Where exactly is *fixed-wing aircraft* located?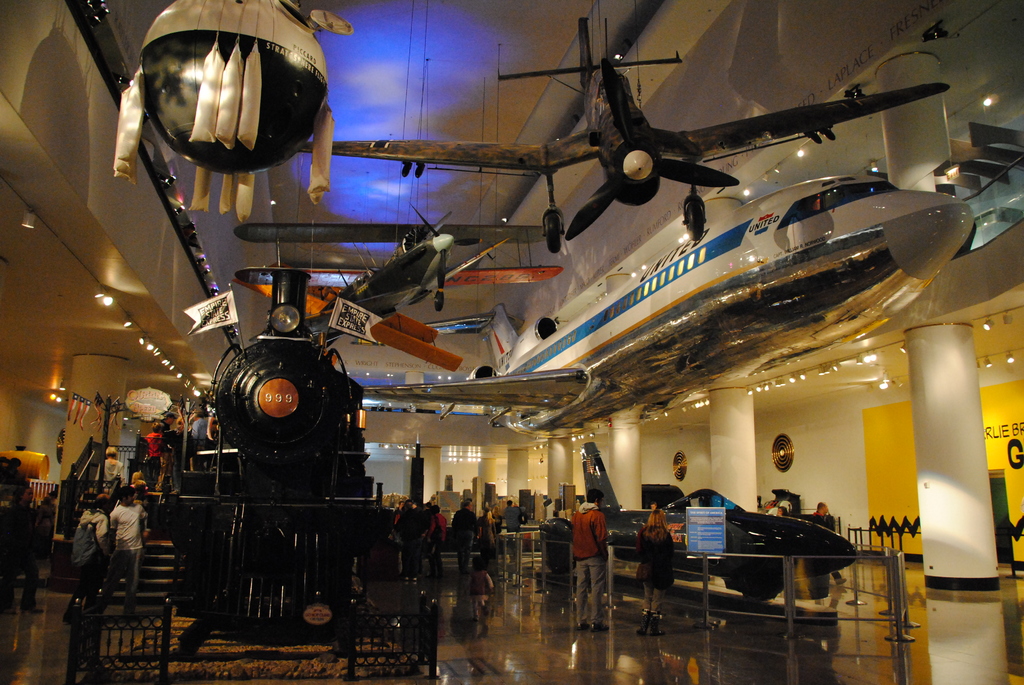
Its bounding box is Rect(355, 174, 977, 445).
